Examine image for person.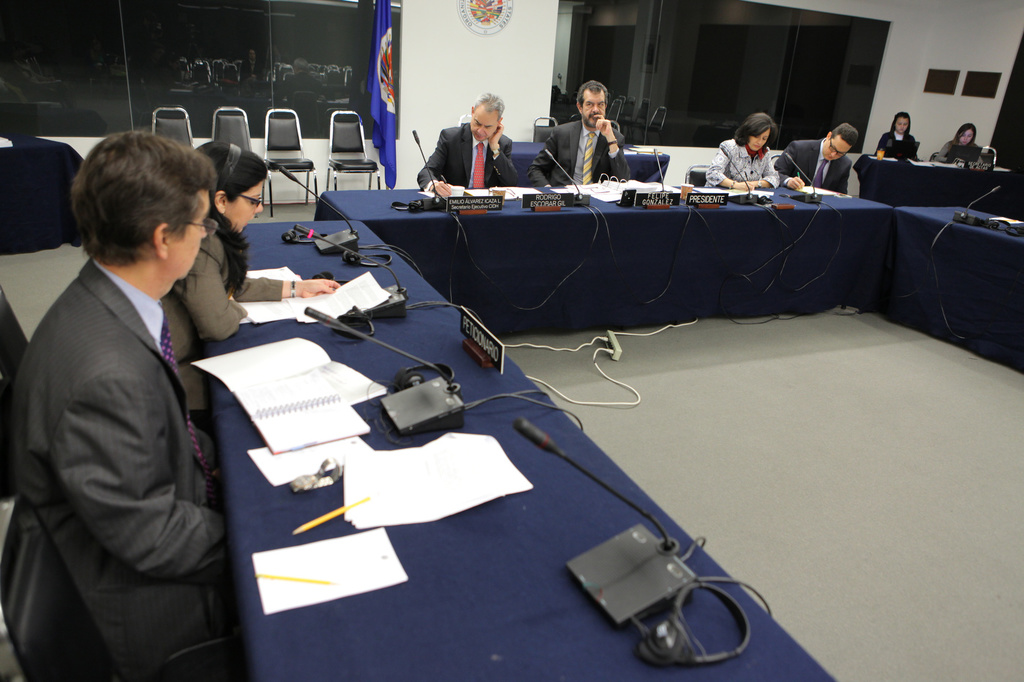
Examination result: 527,80,630,197.
